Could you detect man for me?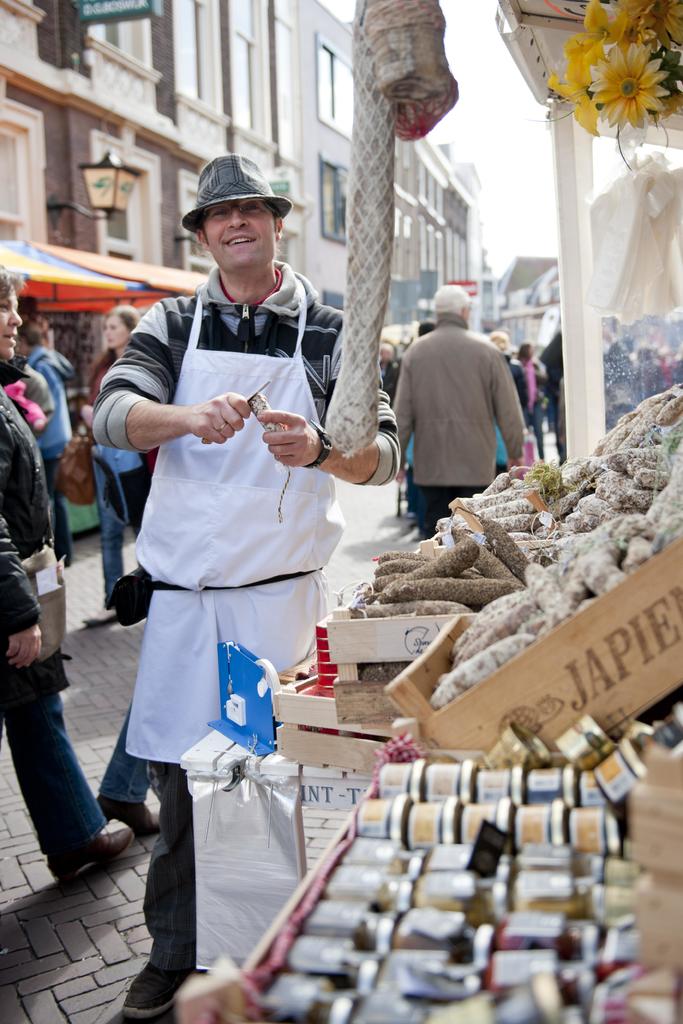
Detection result: region(415, 294, 434, 331).
